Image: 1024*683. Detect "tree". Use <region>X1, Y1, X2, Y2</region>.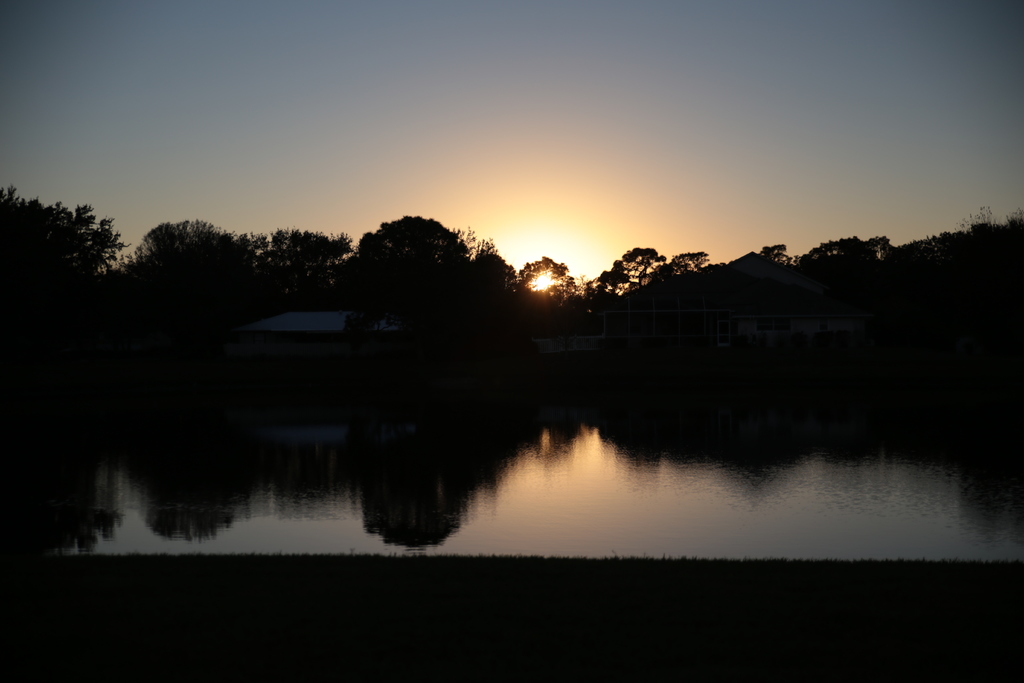
<region>665, 247, 705, 279</region>.
